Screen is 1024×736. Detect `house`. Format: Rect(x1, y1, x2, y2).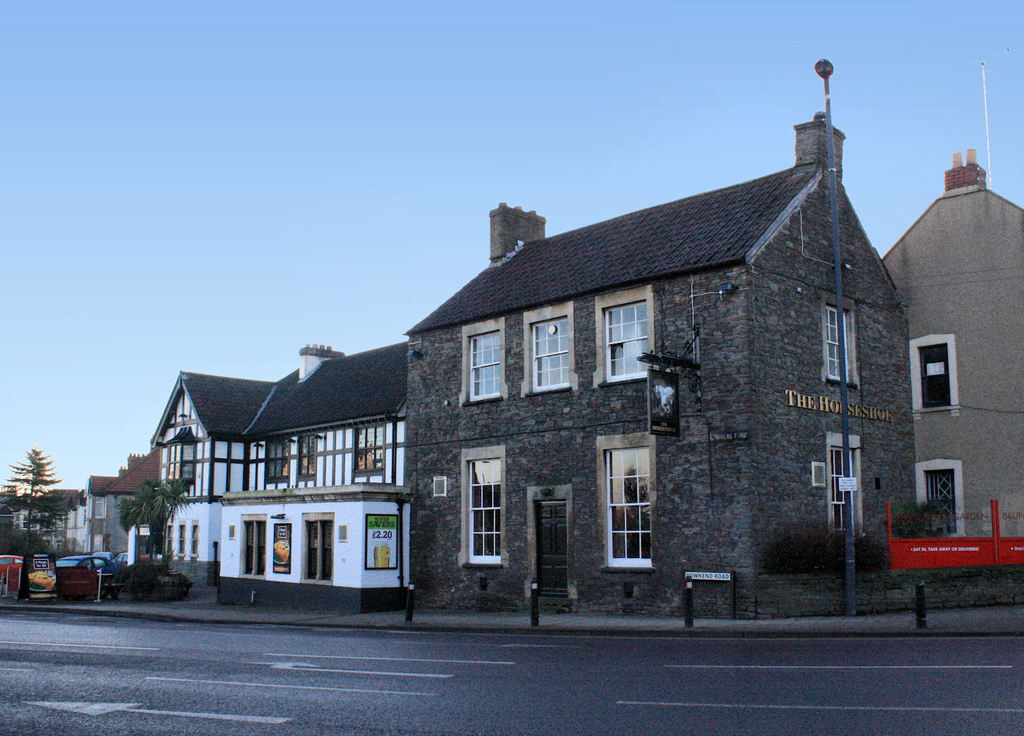
Rect(42, 492, 68, 558).
